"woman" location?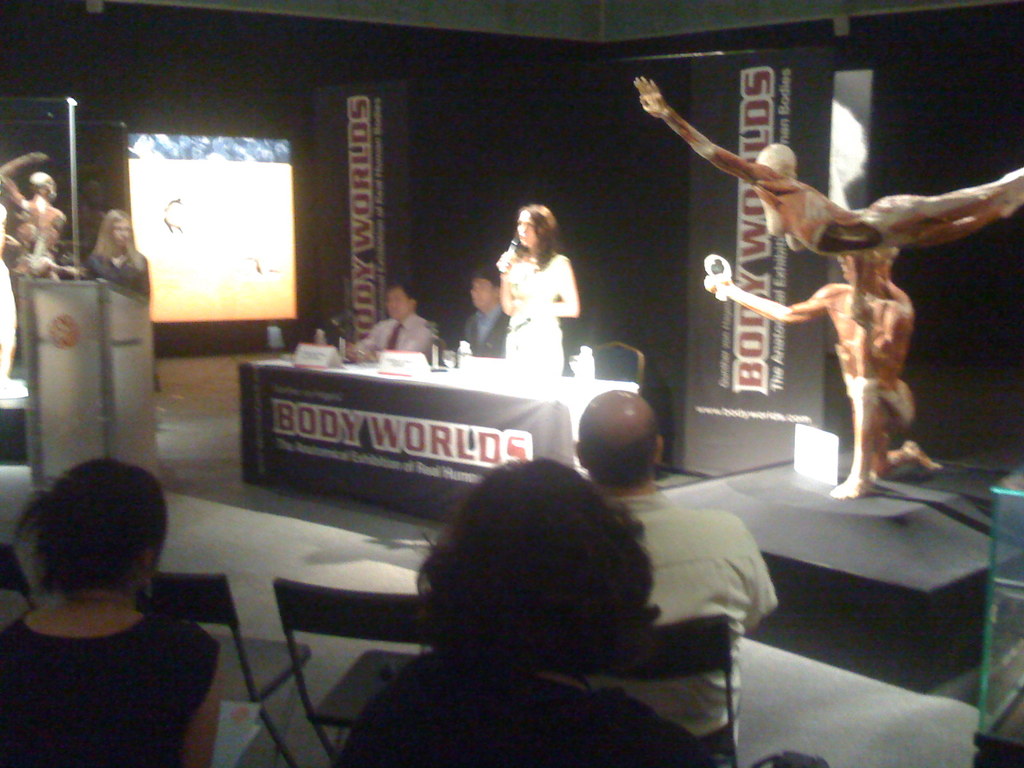
pyautogui.locateOnScreen(81, 208, 164, 396)
